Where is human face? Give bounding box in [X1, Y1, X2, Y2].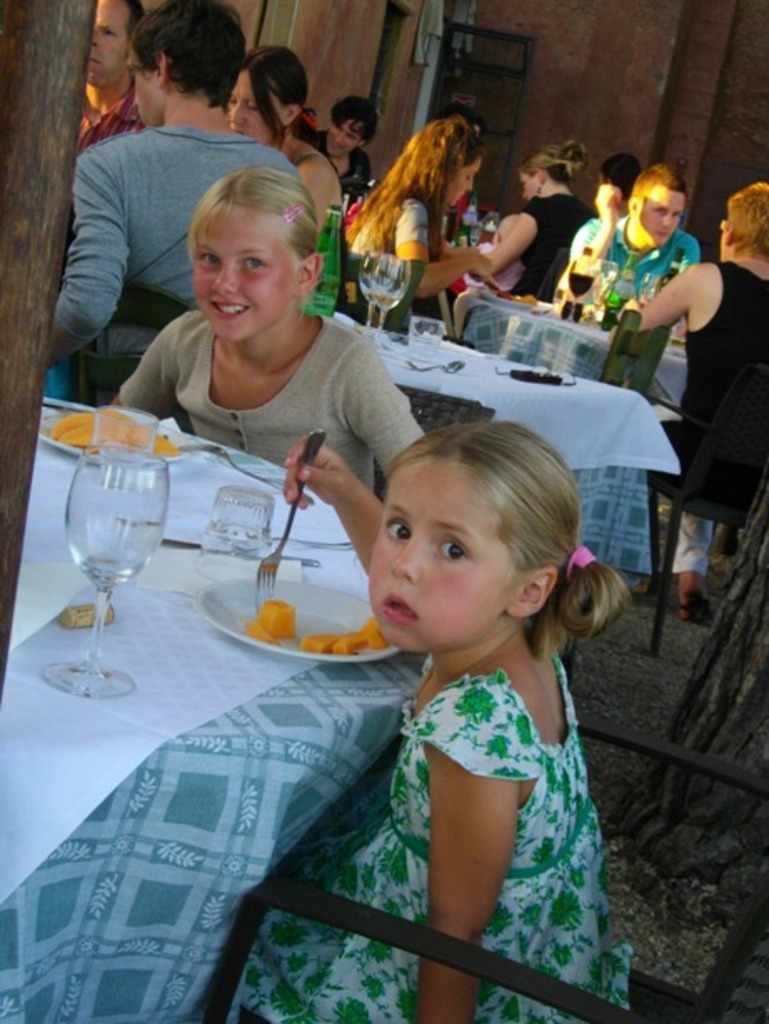
[325, 117, 360, 155].
